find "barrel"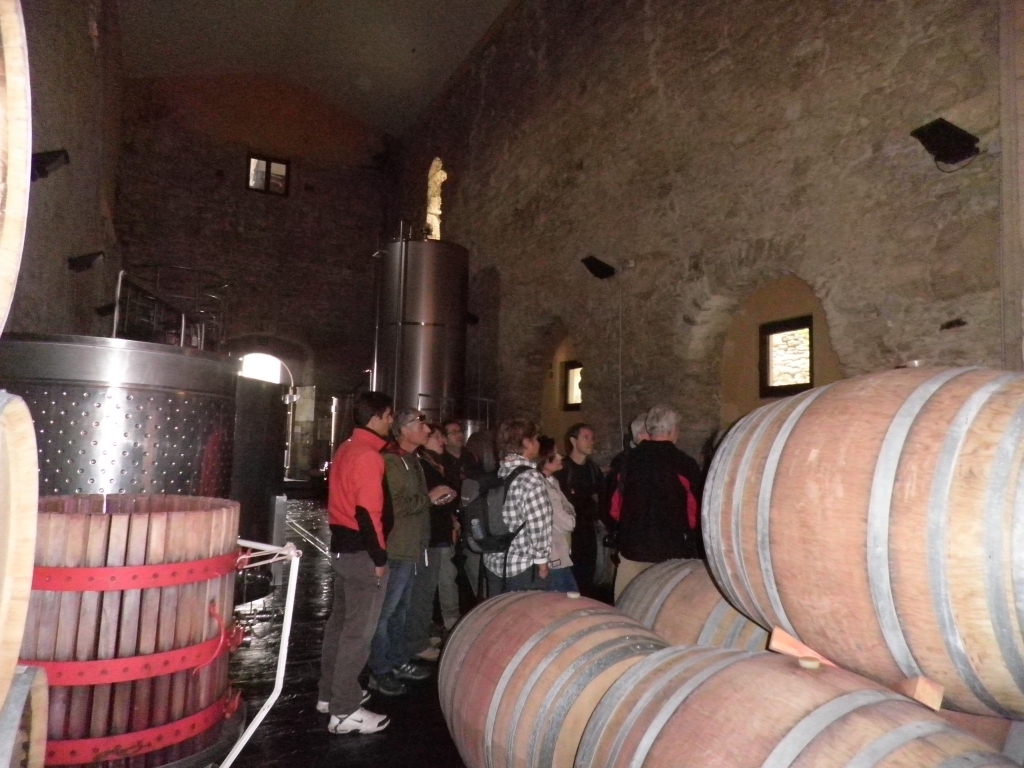
select_region(942, 717, 1023, 753)
